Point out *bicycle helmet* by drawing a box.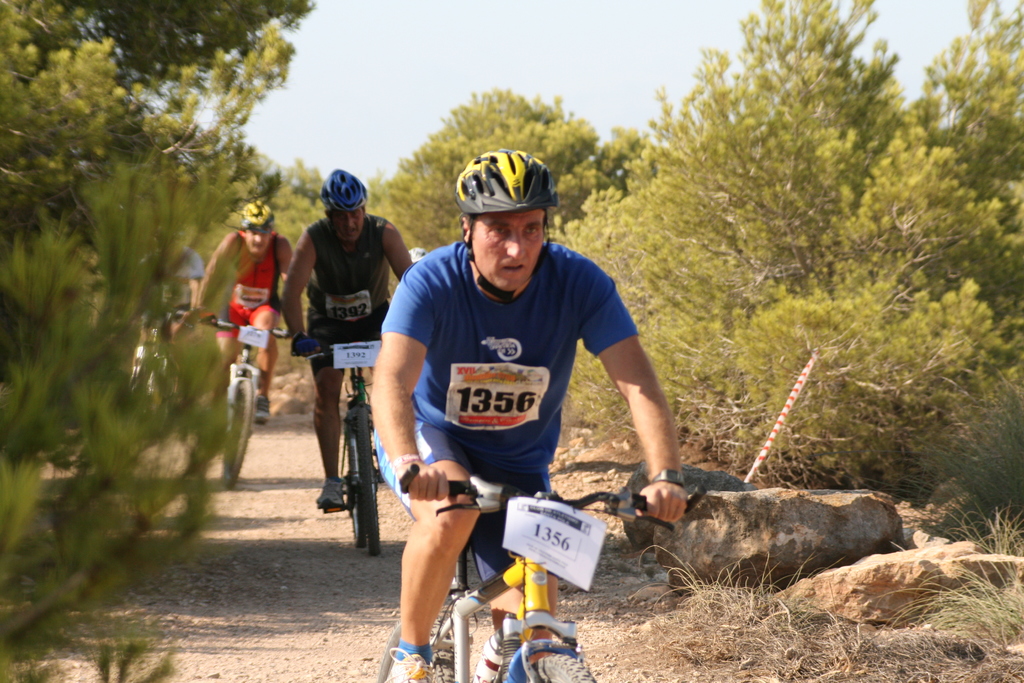
box(250, 202, 273, 233).
